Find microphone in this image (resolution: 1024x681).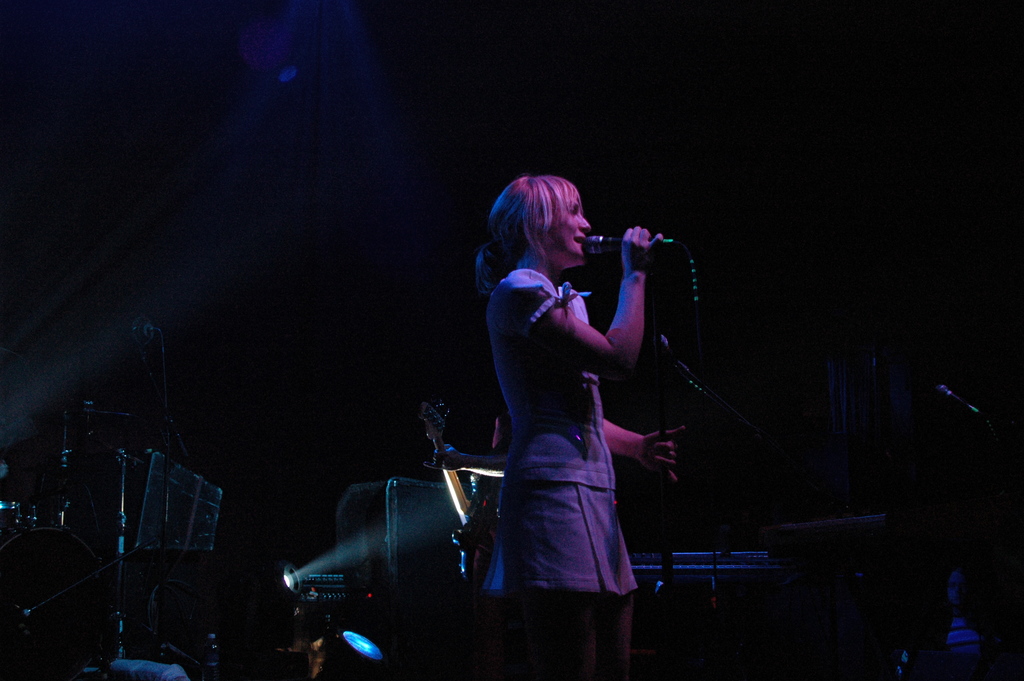
(x1=581, y1=235, x2=676, y2=256).
